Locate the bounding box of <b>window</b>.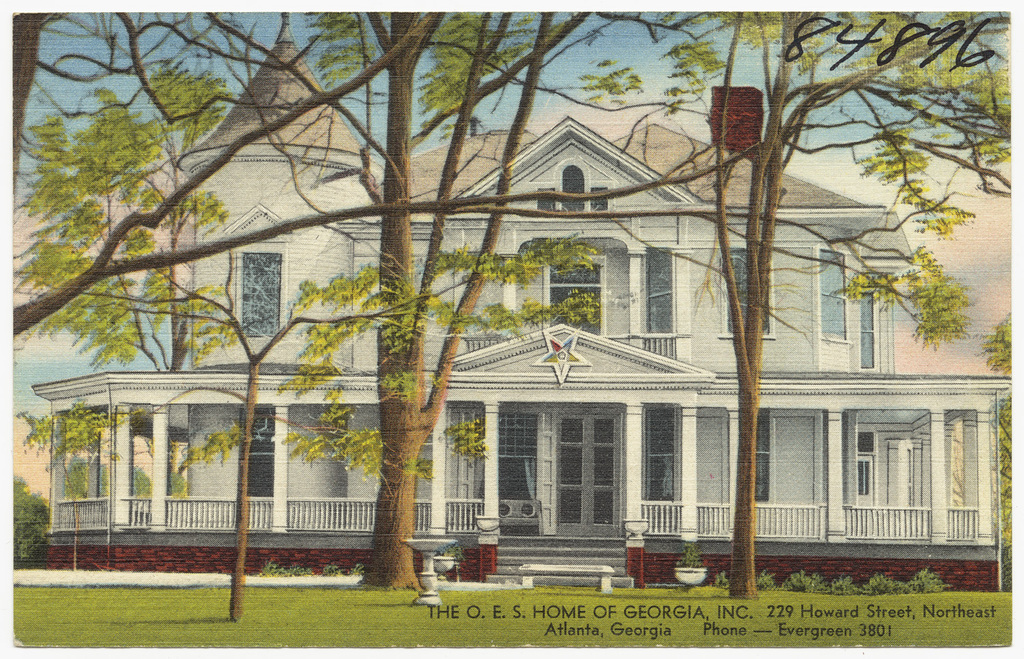
Bounding box: (x1=238, y1=246, x2=279, y2=335).
